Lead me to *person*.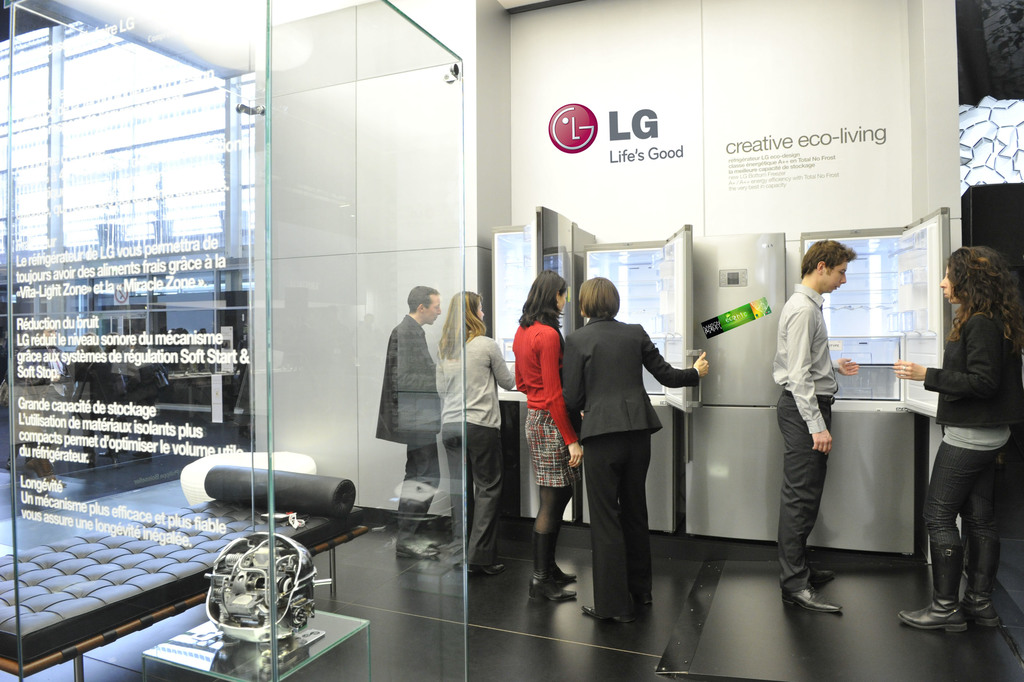
Lead to left=430, top=288, right=502, bottom=581.
